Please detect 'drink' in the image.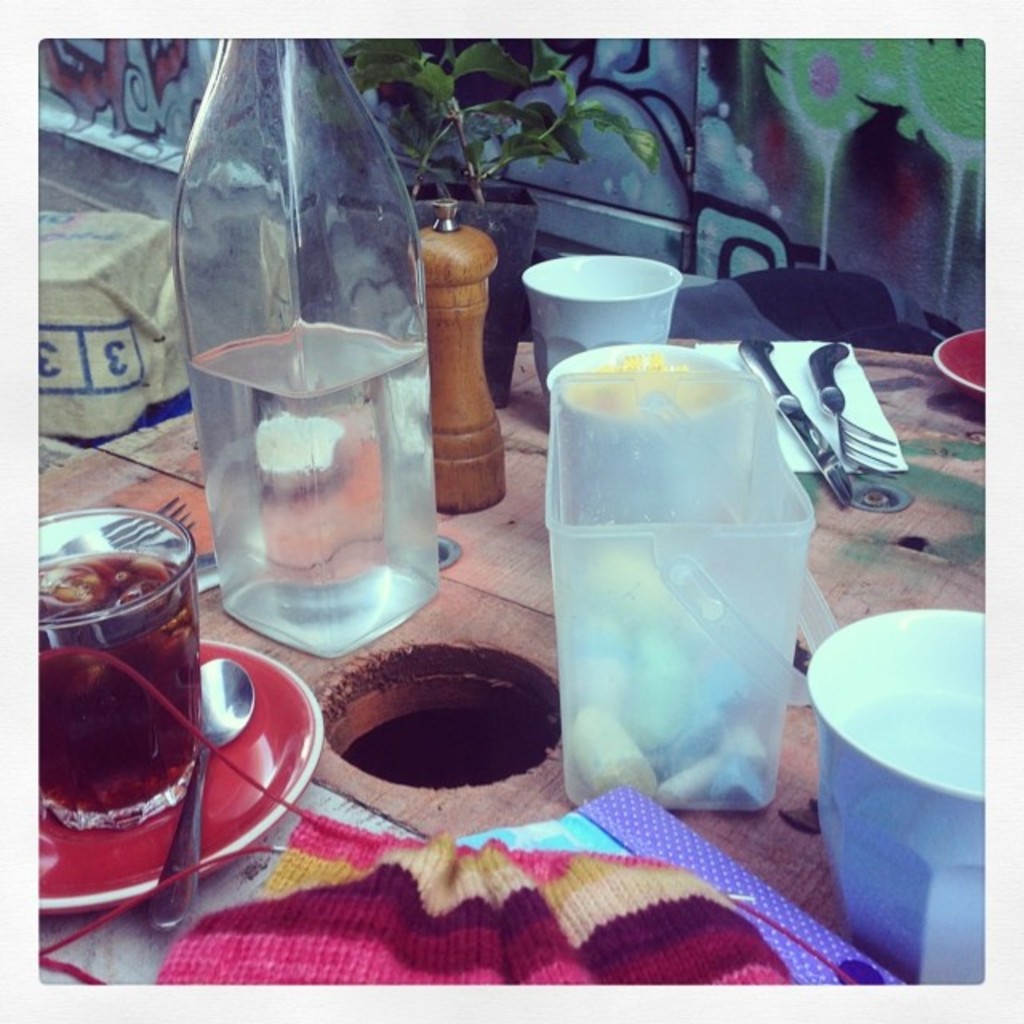
{"left": 186, "top": 315, "right": 442, "bottom": 659}.
